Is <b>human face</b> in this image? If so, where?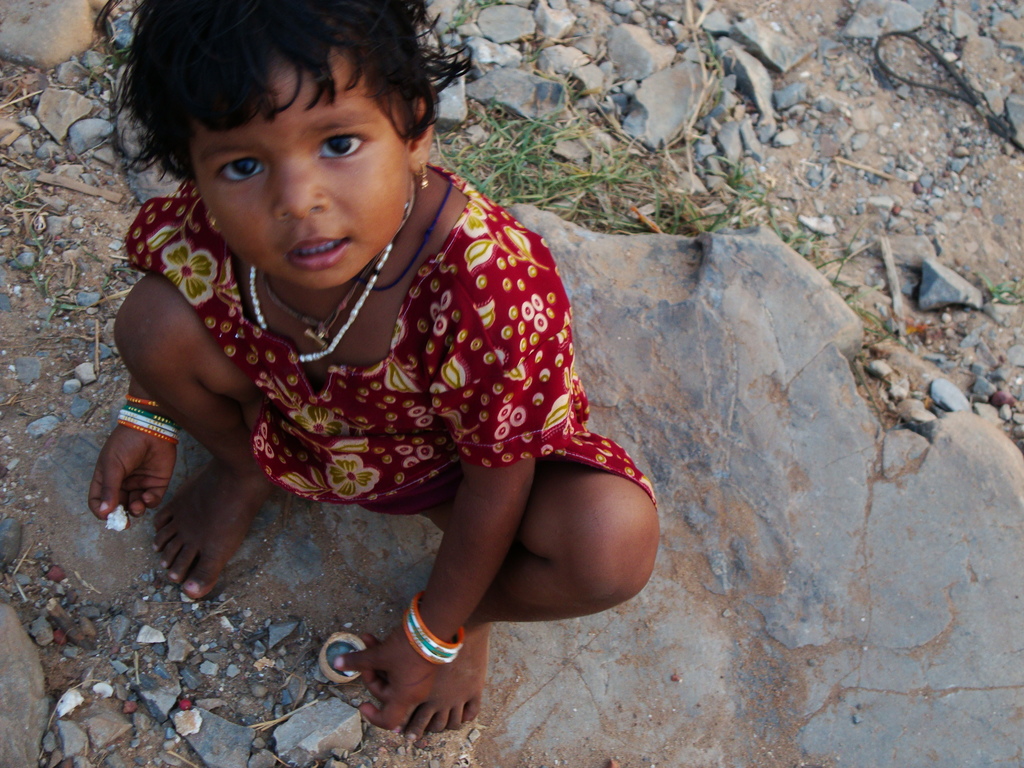
Yes, at (191,47,413,289).
